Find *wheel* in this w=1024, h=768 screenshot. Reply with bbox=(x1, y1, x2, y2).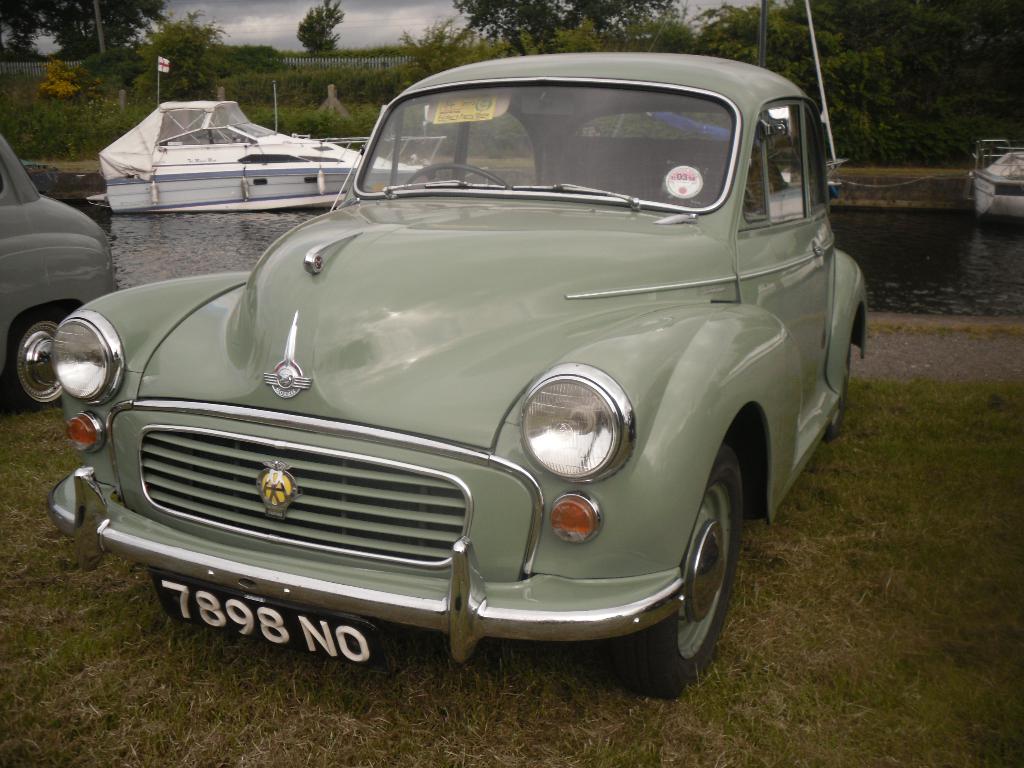
bbox=(401, 163, 510, 191).
